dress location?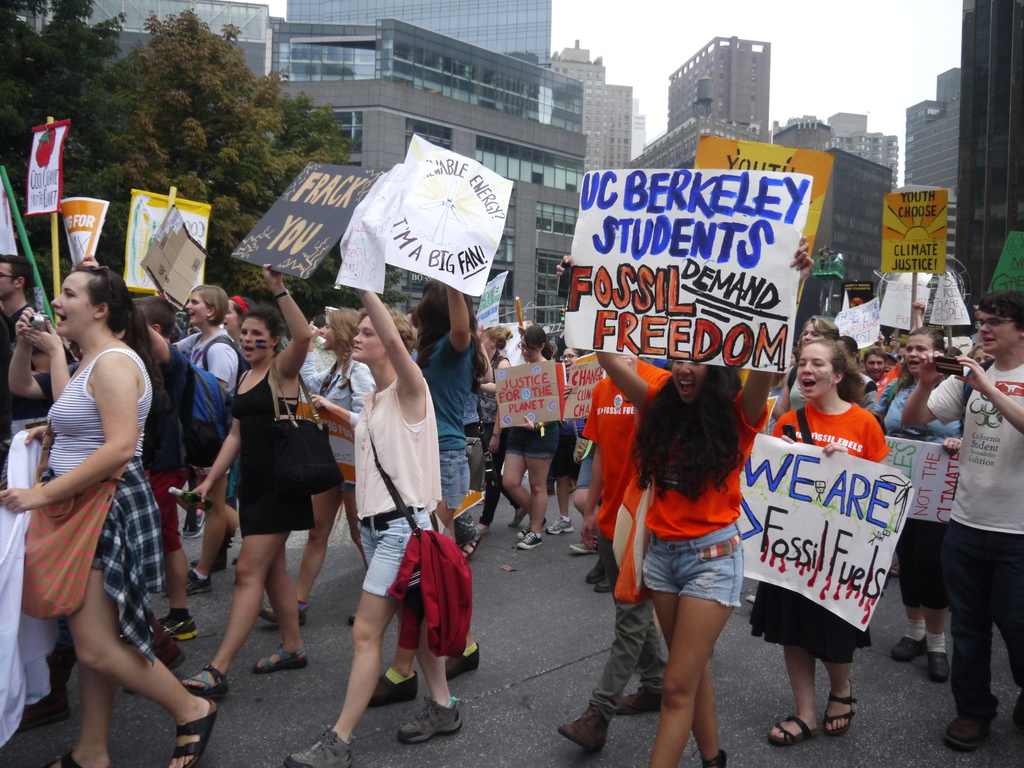
[226,362,316,534]
